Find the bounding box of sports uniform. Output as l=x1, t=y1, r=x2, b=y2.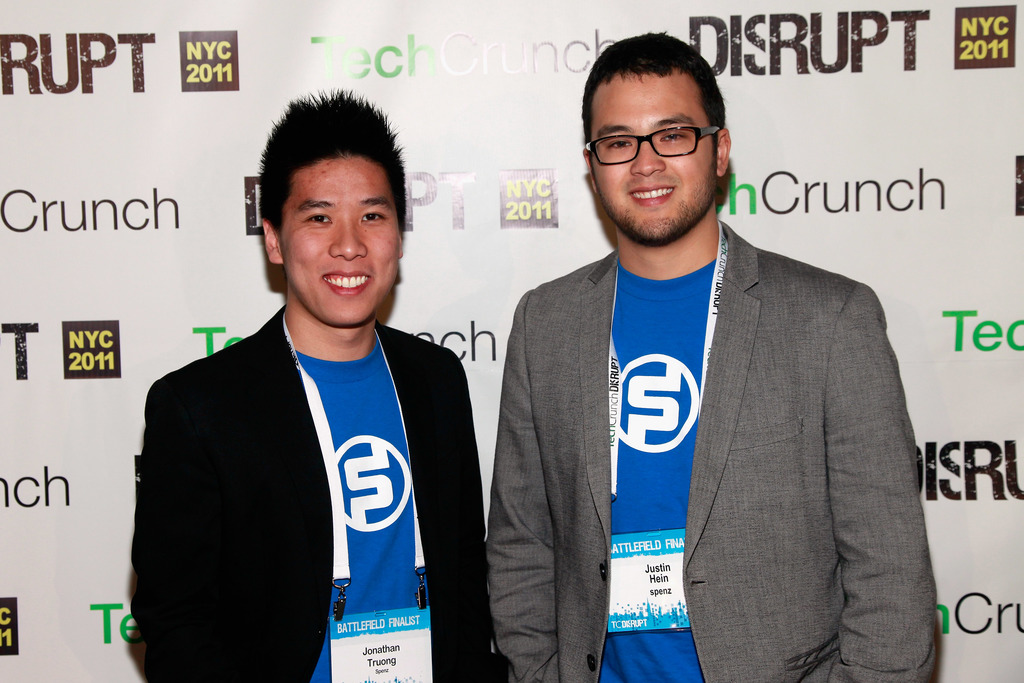
l=486, t=215, r=943, b=682.
